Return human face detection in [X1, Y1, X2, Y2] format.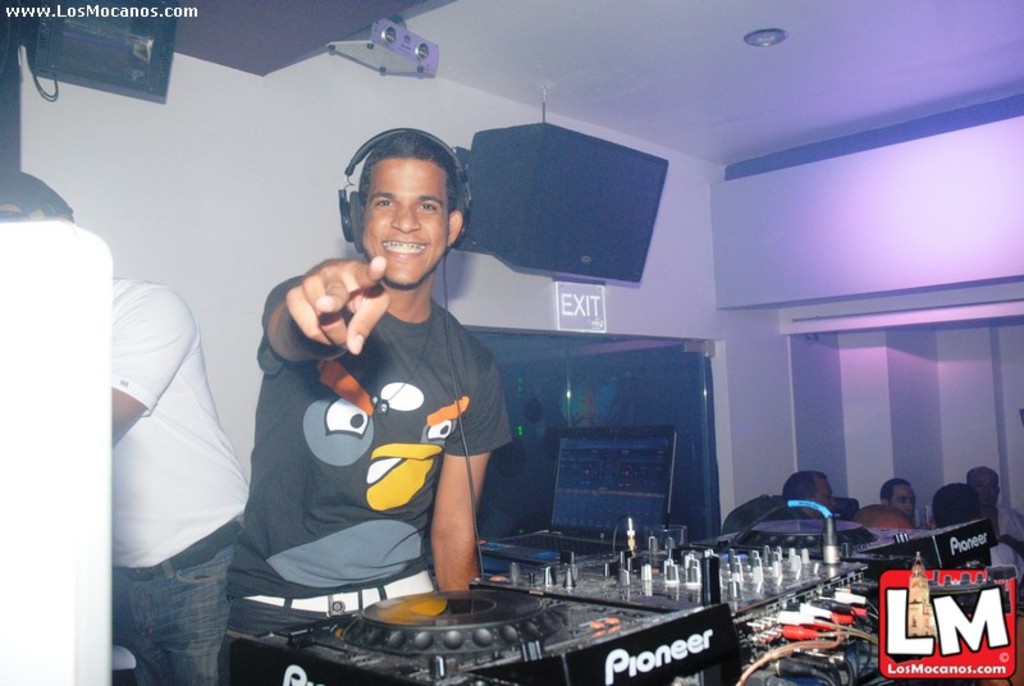
[361, 159, 449, 291].
